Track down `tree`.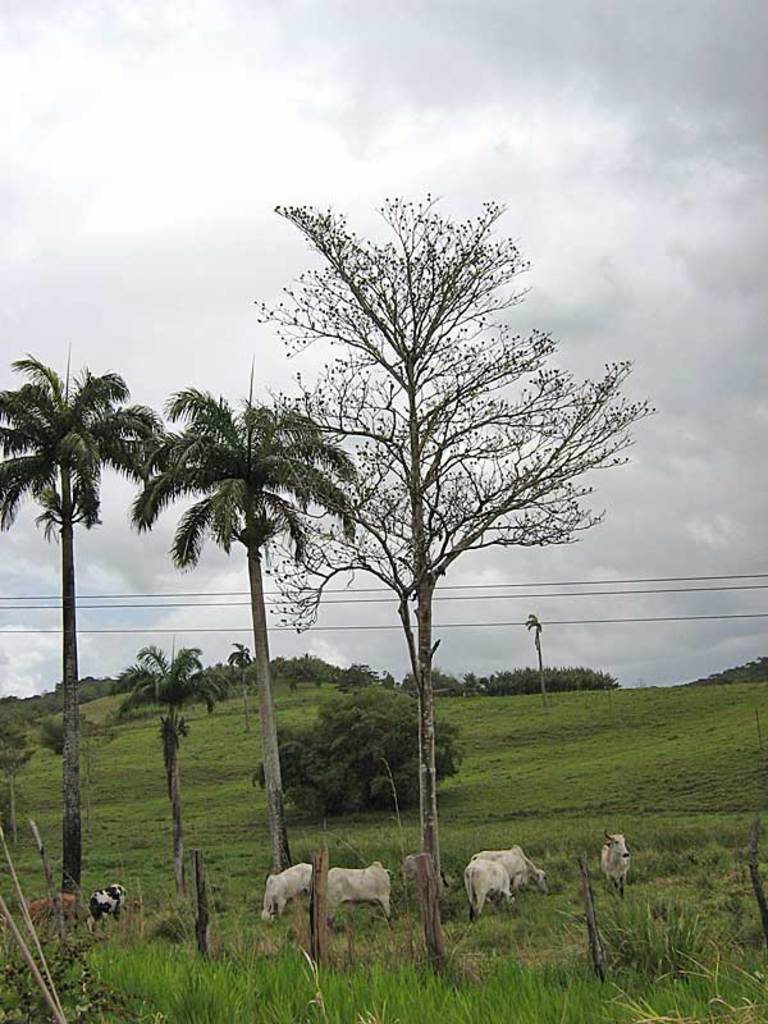
Tracked to crop(132, 387, 358, 870).
